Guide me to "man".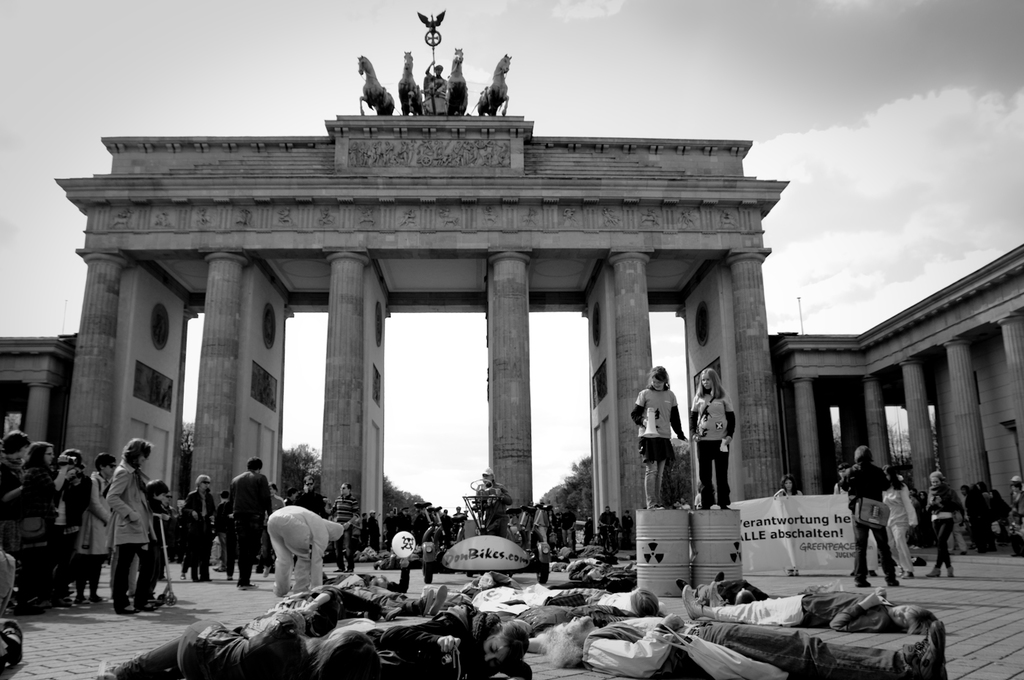
Guidance: <region>53, 447, 92, 591</region>.
